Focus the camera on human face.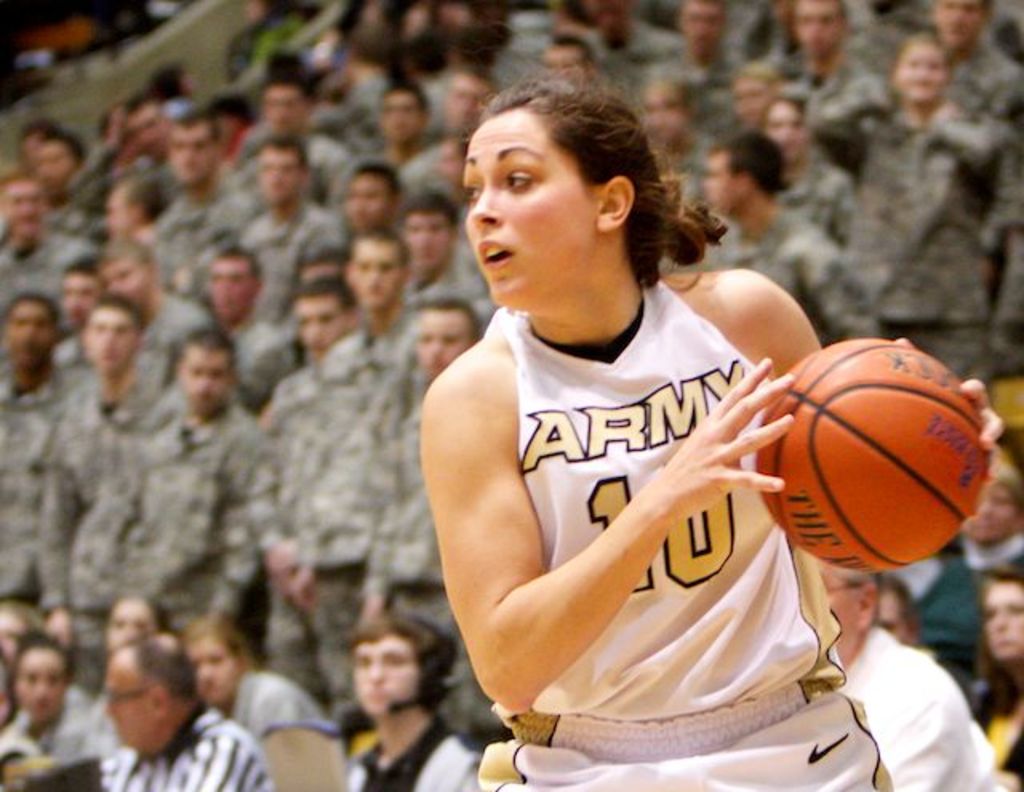
Focus region: 174, 128, 216, 186.
